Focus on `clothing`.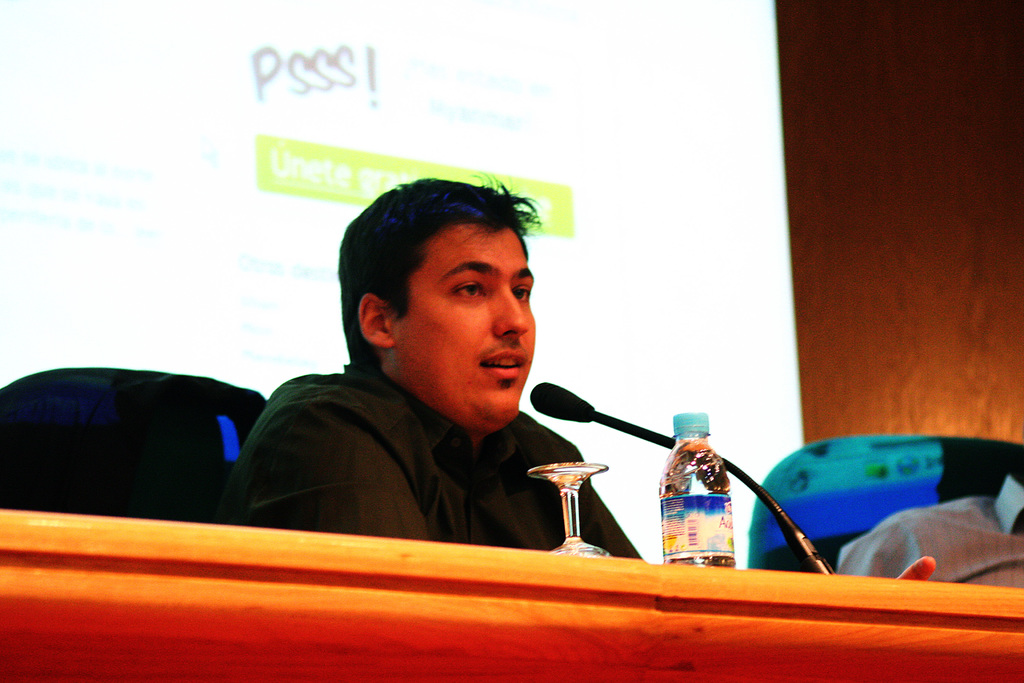
Focused at box=[219, 363, 639, 557].
